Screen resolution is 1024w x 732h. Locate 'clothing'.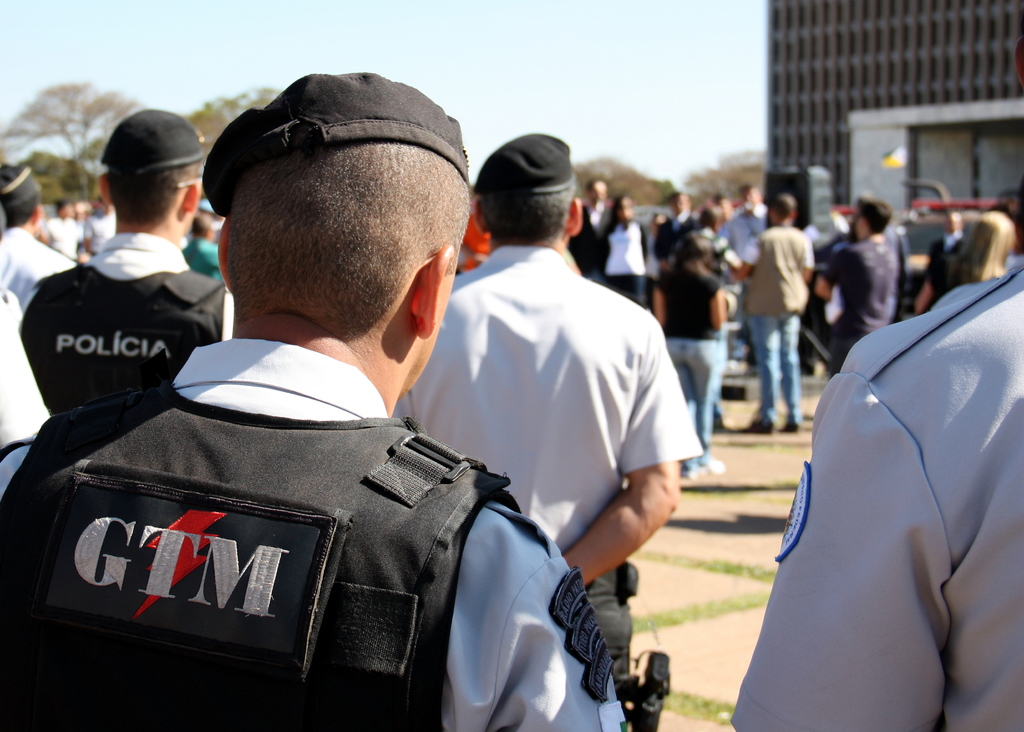
{"x1": 657, "y1": 257, "x2": 730, "y2": 471}.
